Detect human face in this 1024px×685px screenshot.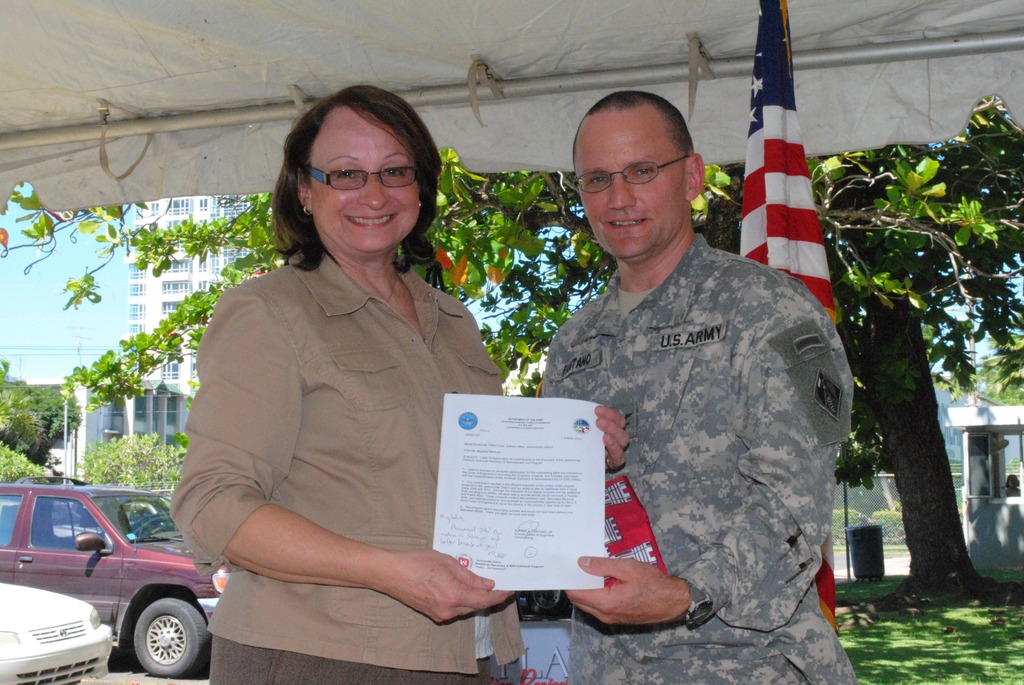
Detection: region(575, 111, 684, 261).
